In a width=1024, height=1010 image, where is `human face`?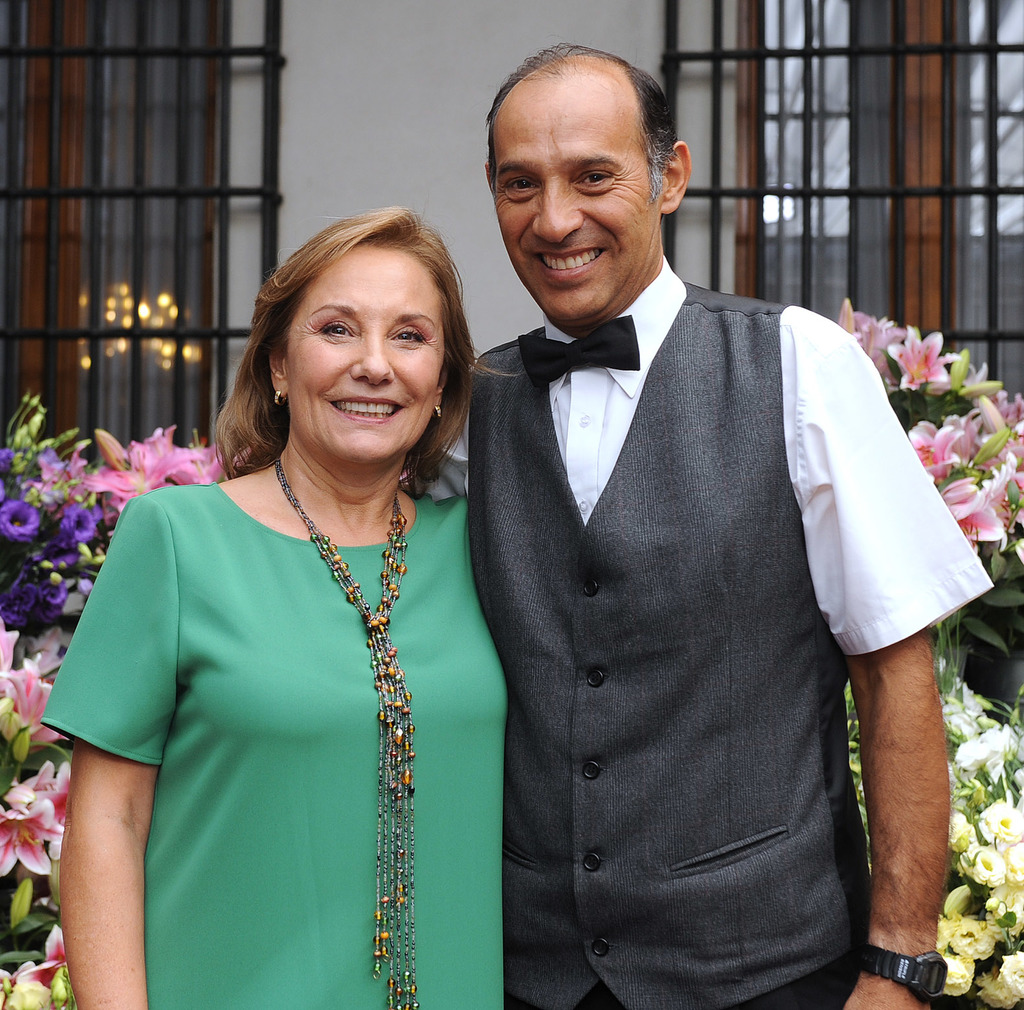
284,253,442,470.
